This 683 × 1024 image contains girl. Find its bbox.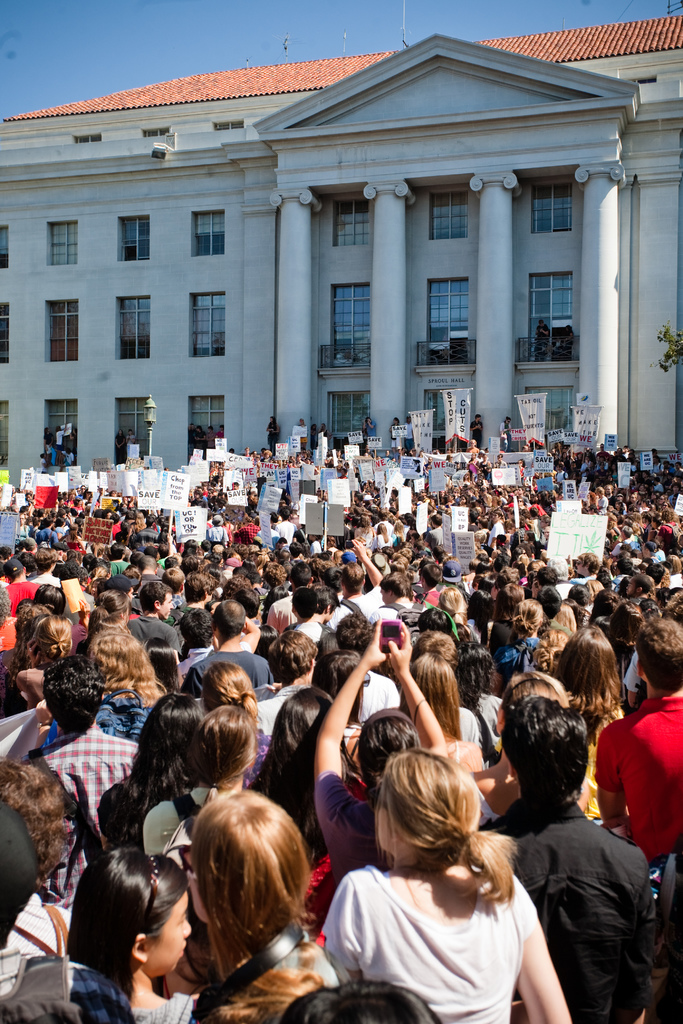
x1=173, y1=783, x2=344, y2=1016.
